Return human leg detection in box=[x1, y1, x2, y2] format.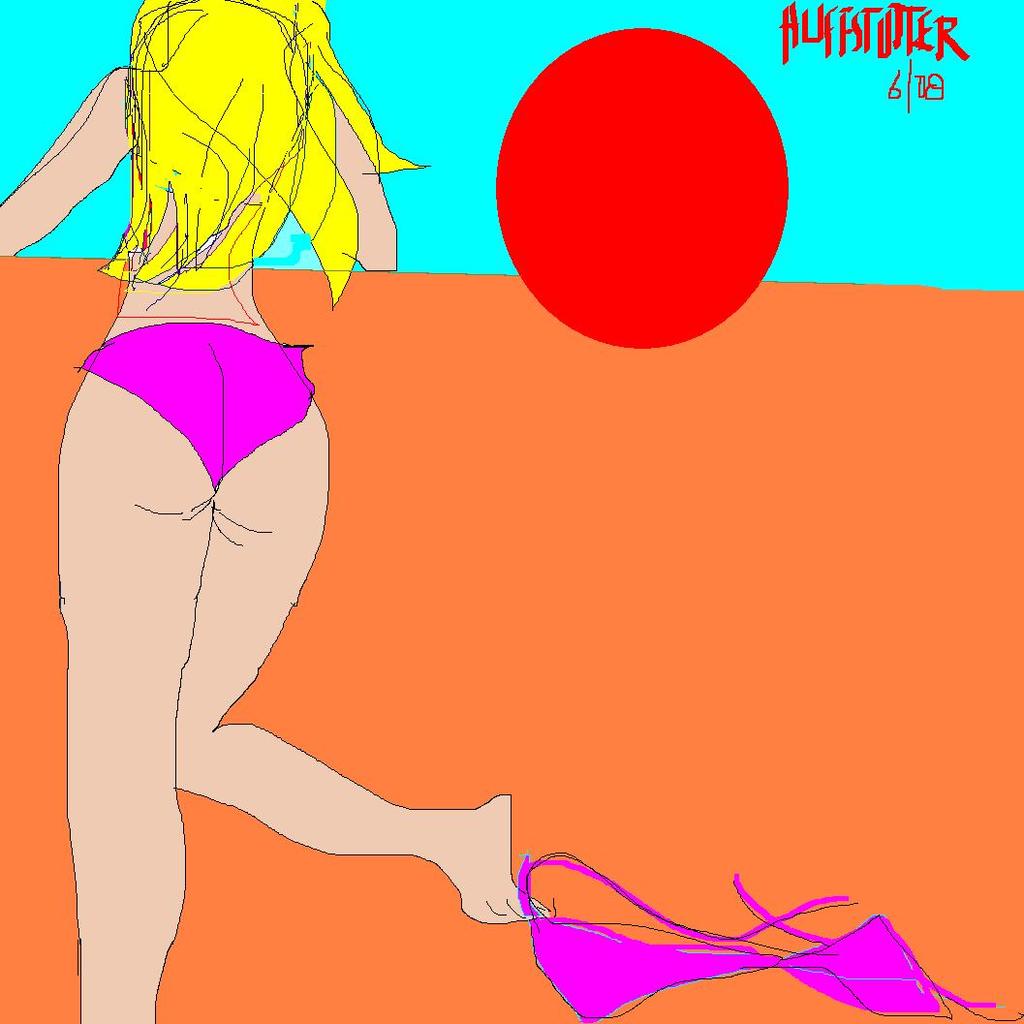
box=[67, 344, 545, 1023].
